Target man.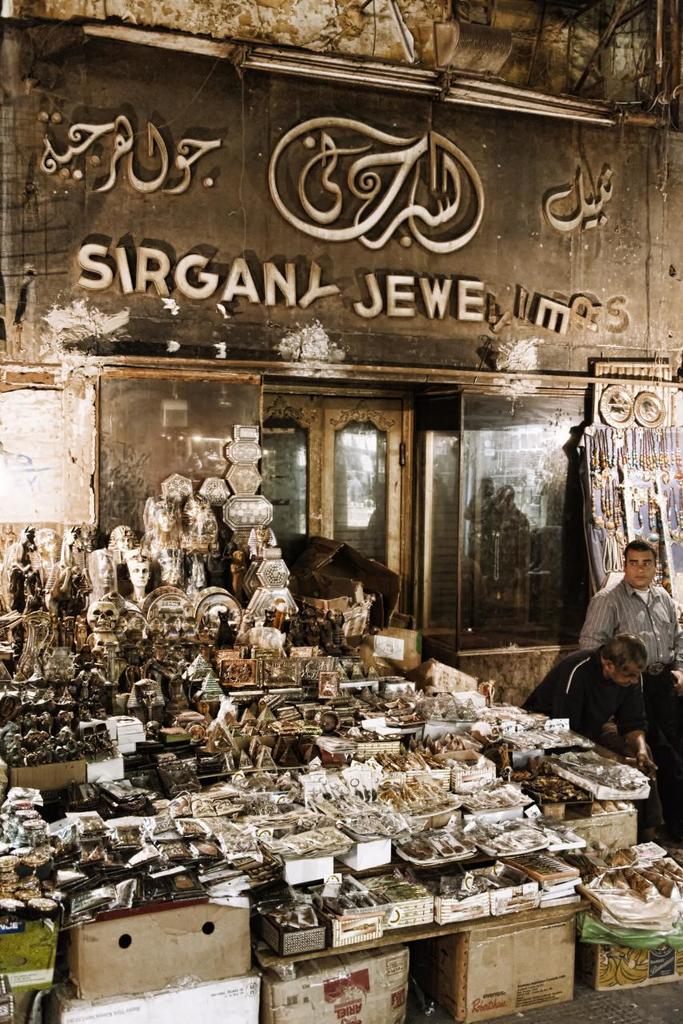
Target region: [573,535,682,837].
